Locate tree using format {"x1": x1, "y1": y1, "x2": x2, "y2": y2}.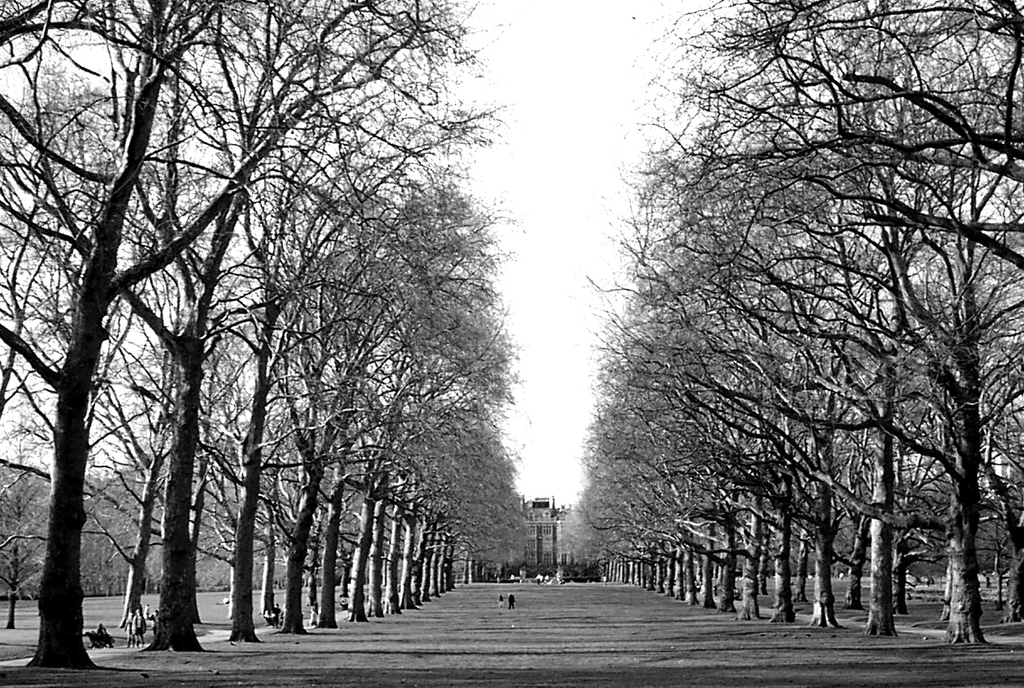
{"x1": 0, "y1": 454, "x2": 28, "y2": 634}.
